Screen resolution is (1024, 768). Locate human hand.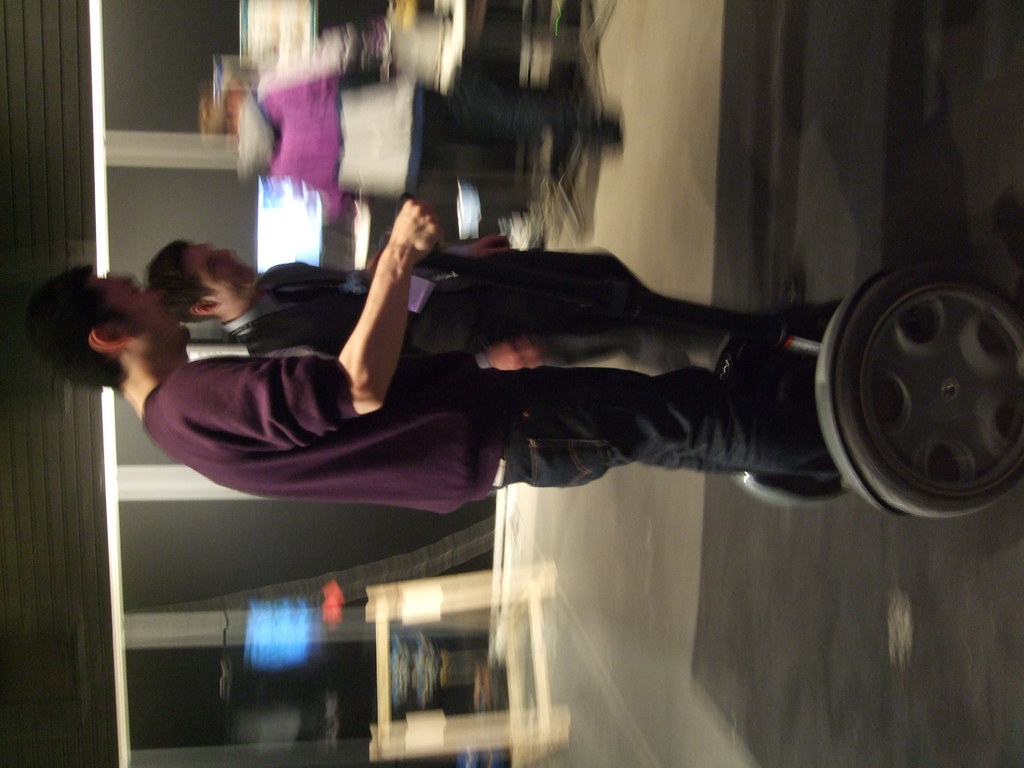
detection(484, 338, 552, 378).
